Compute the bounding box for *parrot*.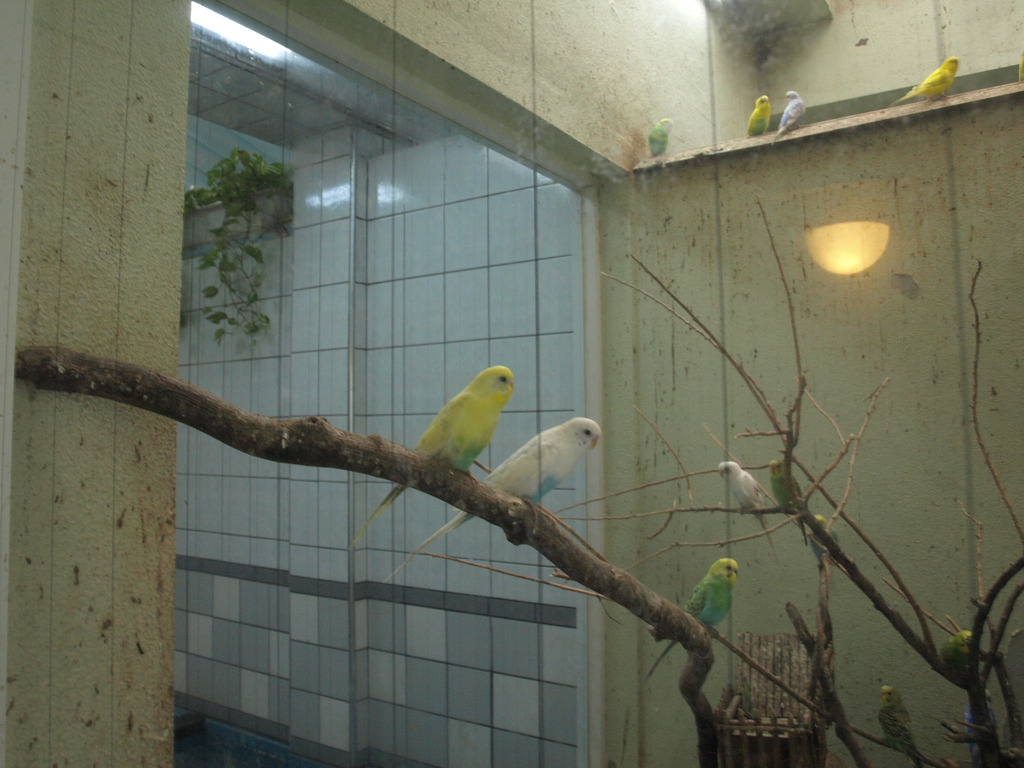
left=895, top=56, right=959, bottom=103.
